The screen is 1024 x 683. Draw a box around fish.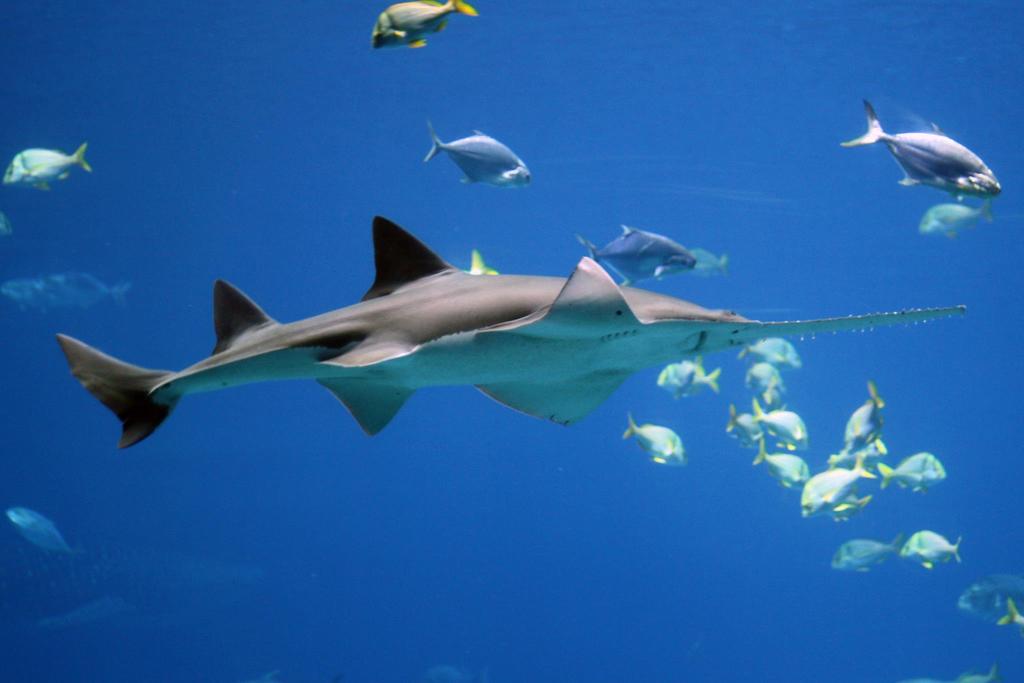
(742, 336, 803, 367).
